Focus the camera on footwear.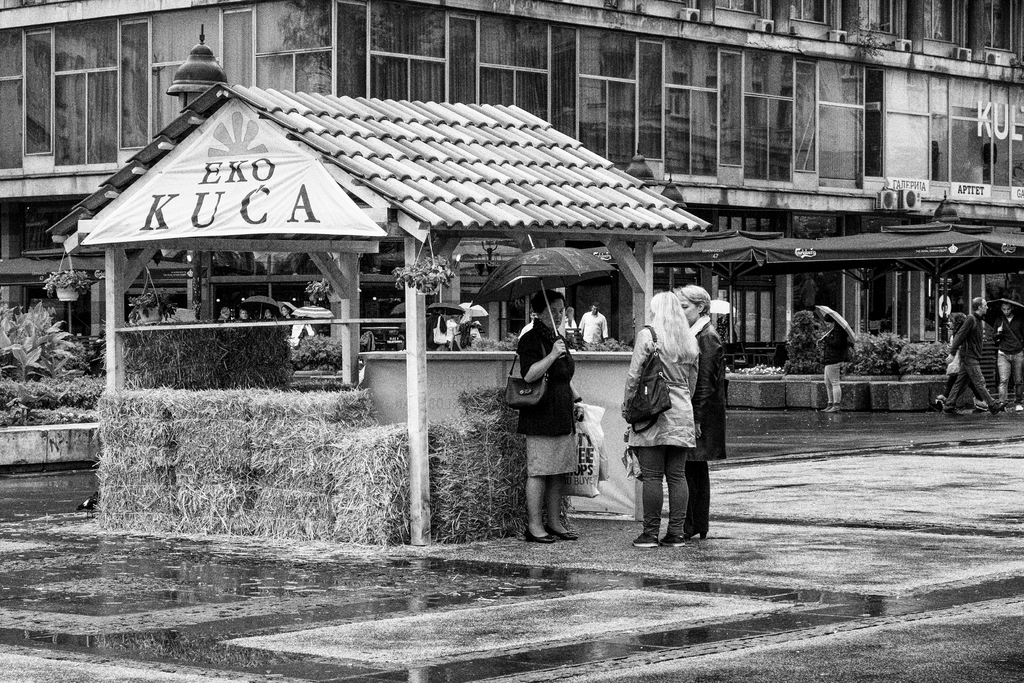
Focus region: select_region(632, 531, 659, 543).
